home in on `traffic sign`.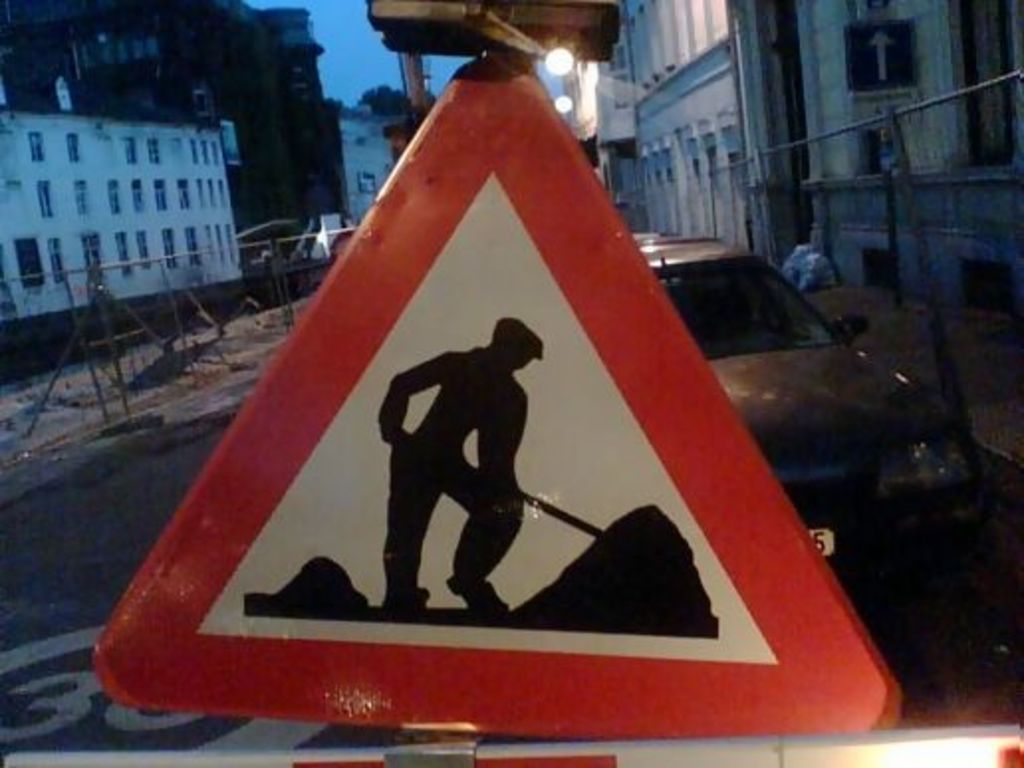
Homed in at (left=93, top=42, right=907, bottom=736).
